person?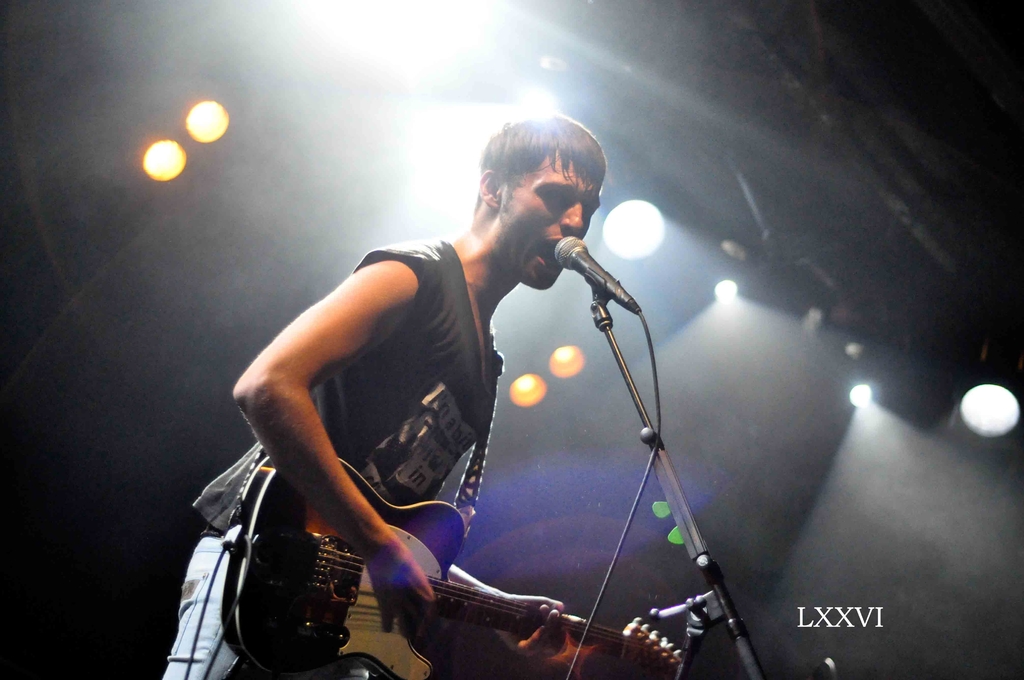
bbox=[209, 101, 694, 679]
